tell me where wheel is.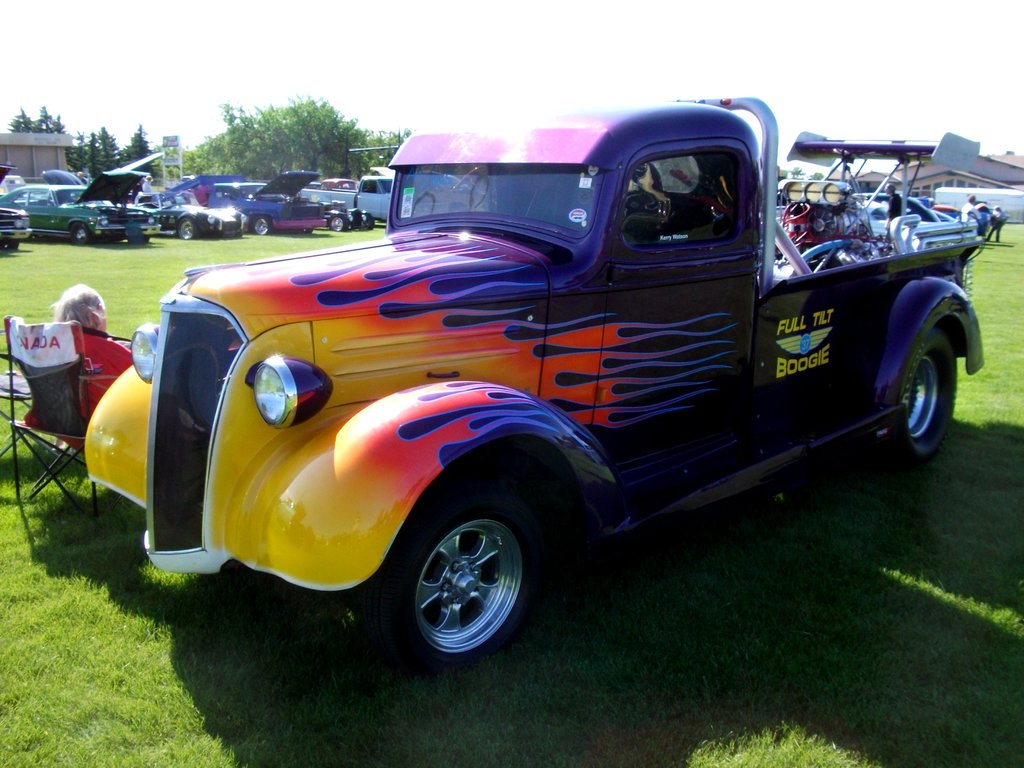
wheel is at box(252, 218, 272, 234).
